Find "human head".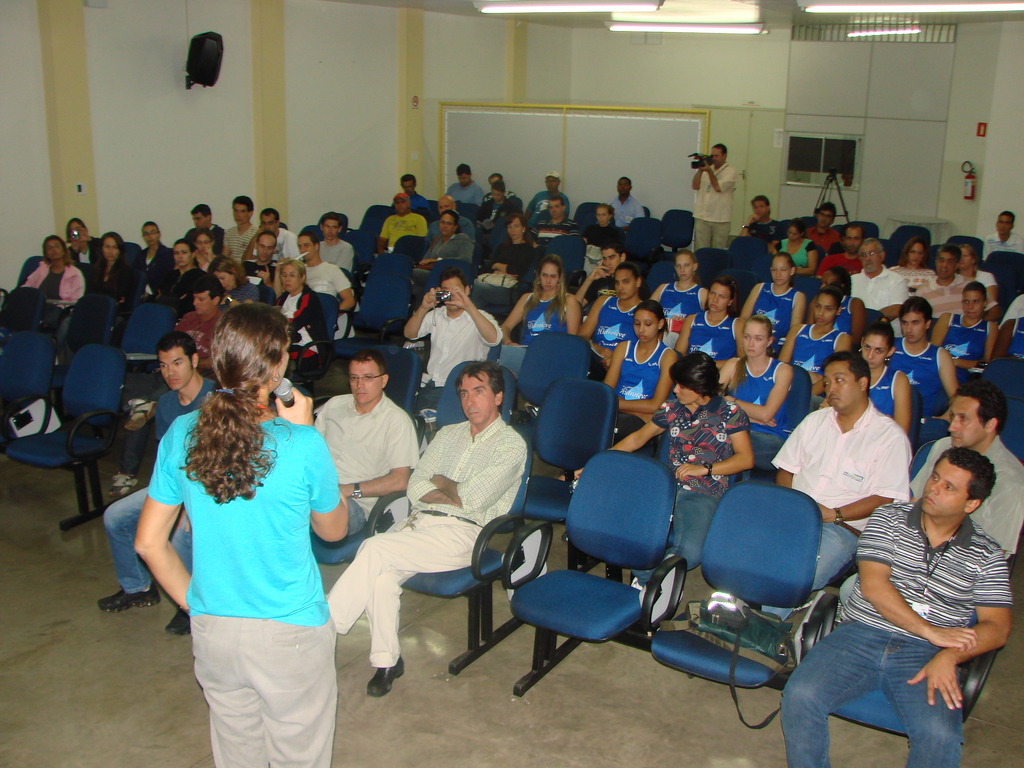
crop(261, 207, 281, 234).
